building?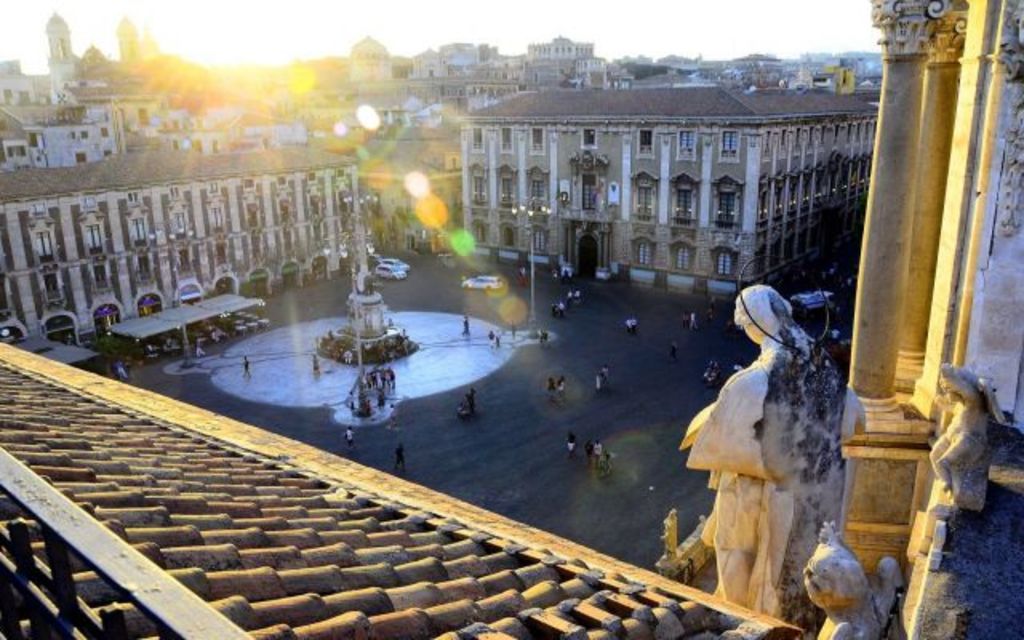
x1=458 y1=80 x2=875 y2=307
